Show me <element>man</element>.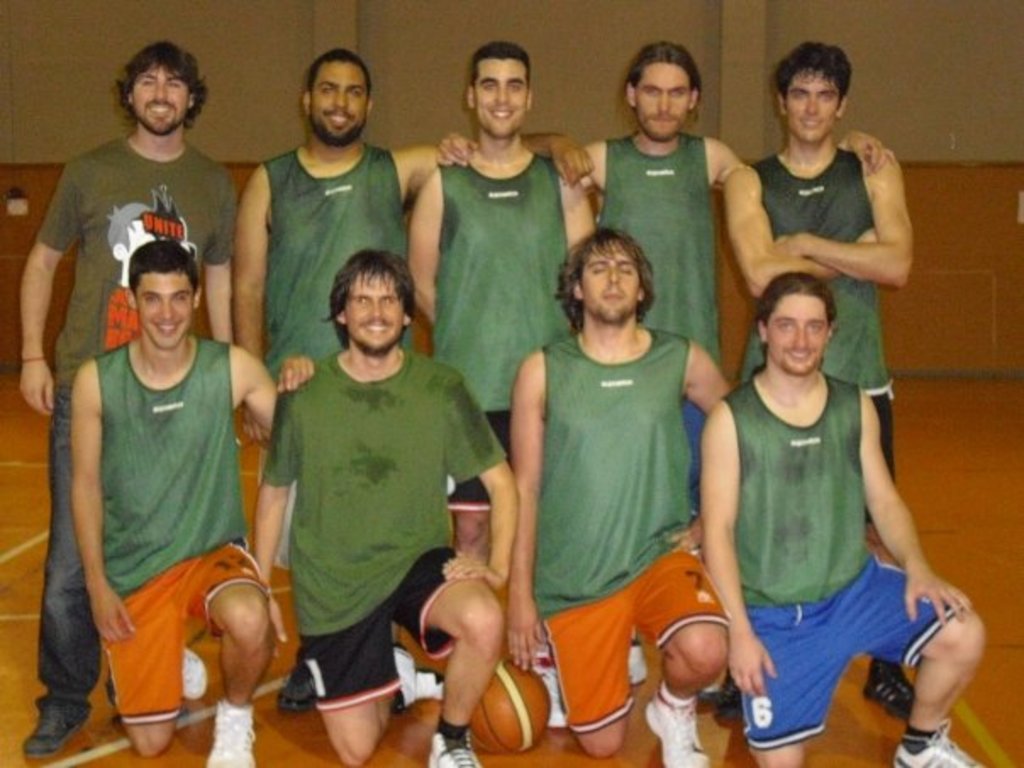
<element>man</element> is here: select_region(19, 37, 239, 760).
